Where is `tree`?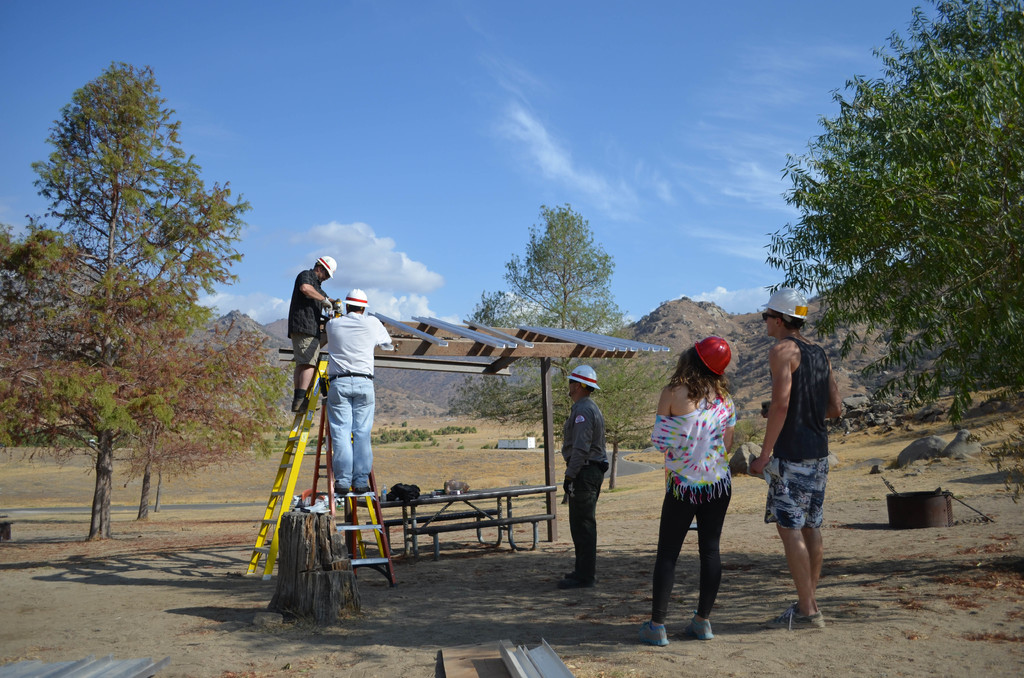
BBox(481, 192, 636, 343).
